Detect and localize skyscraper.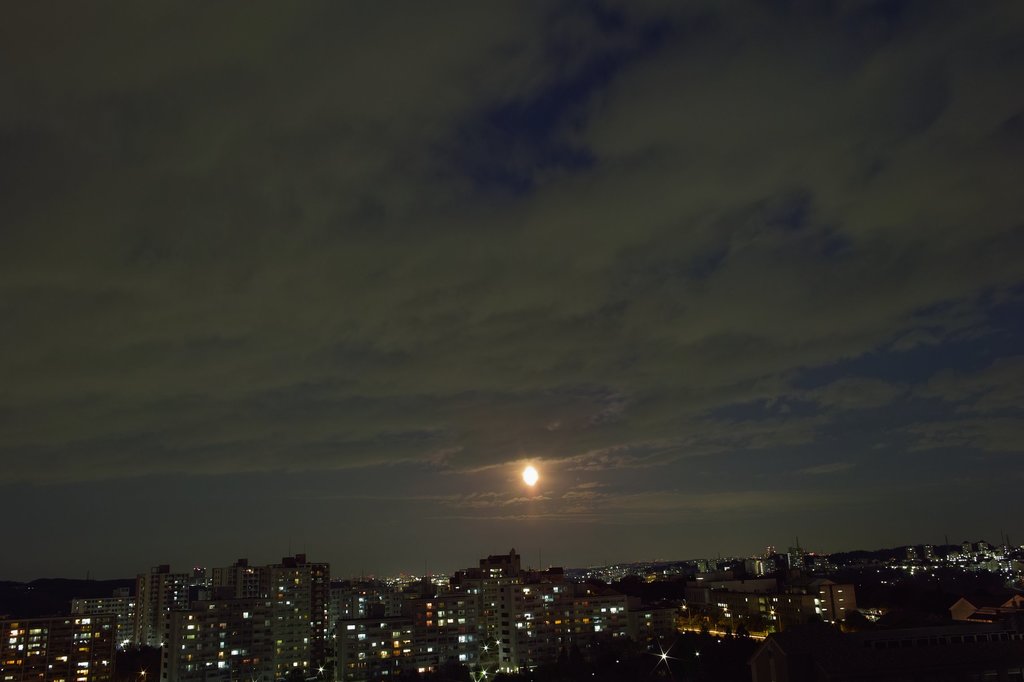
Localized at (73,586,132,646).
